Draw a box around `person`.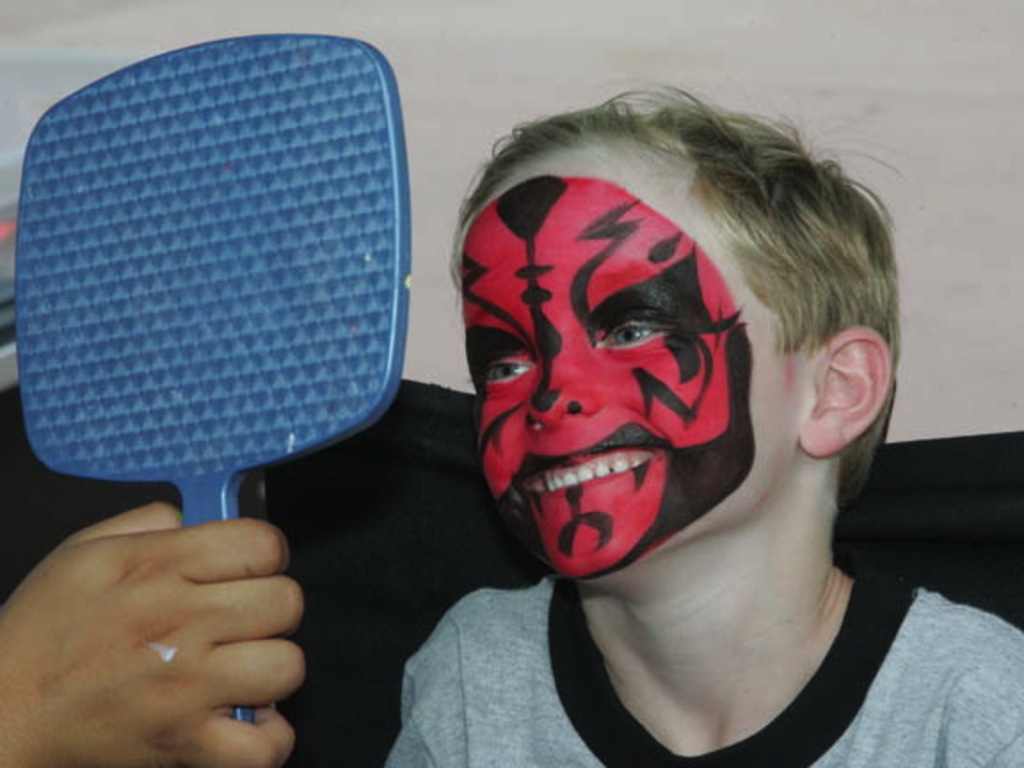
[380,85,1022,766].
